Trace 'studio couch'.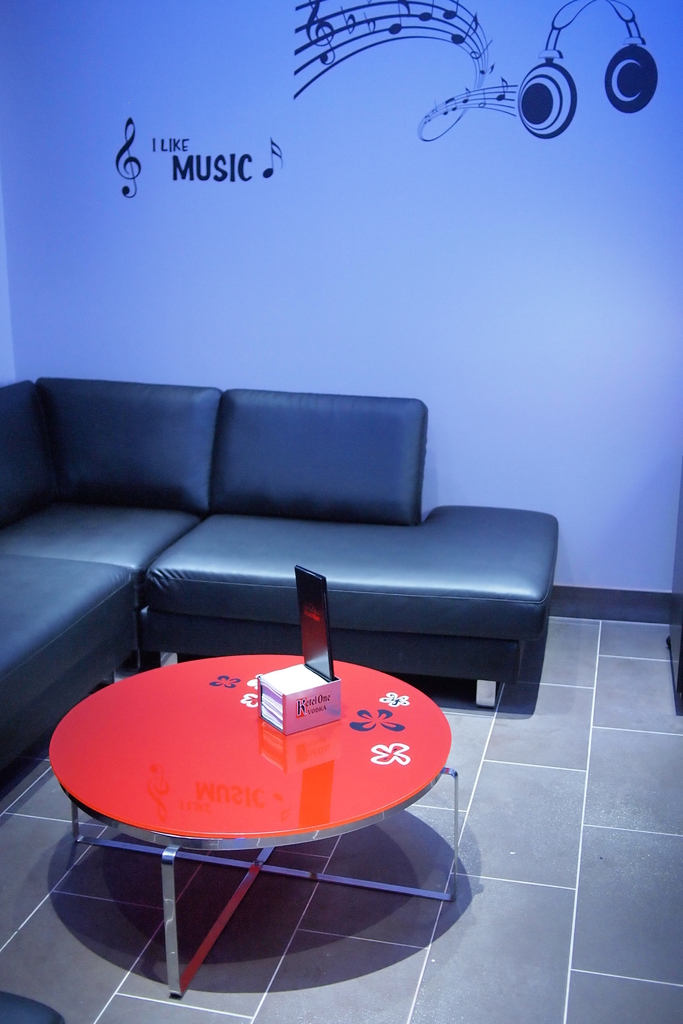
Traced to Rect(0, 365, 570, 794).
